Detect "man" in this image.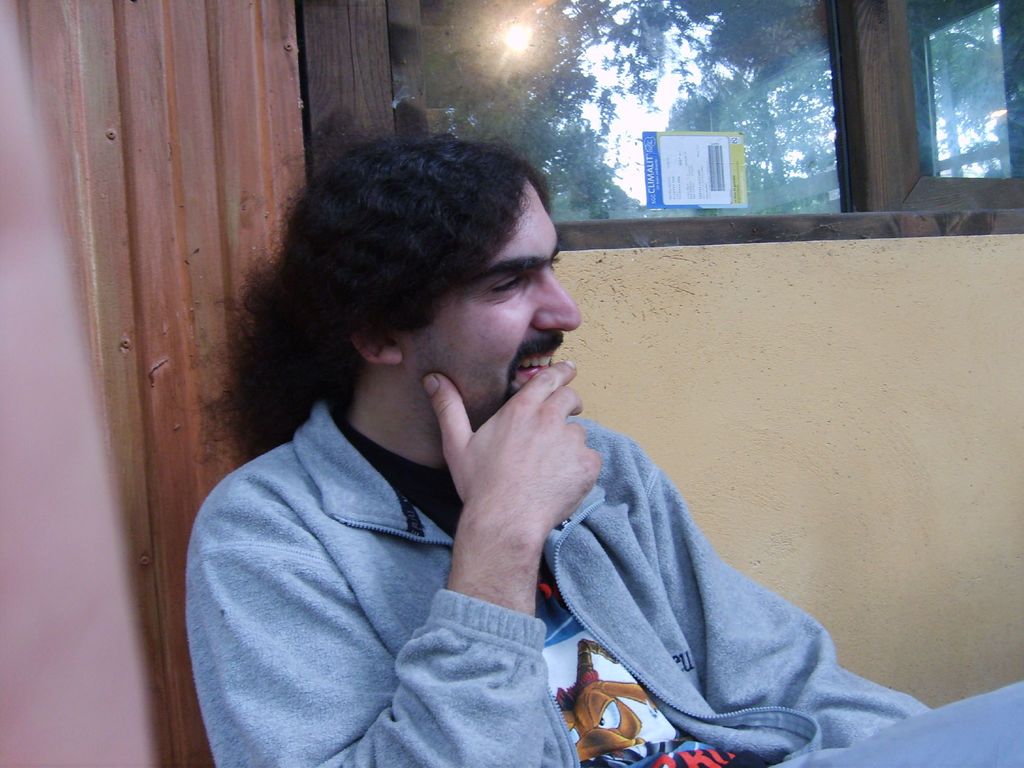
Detection: box=[168, 127, 882, 763].
